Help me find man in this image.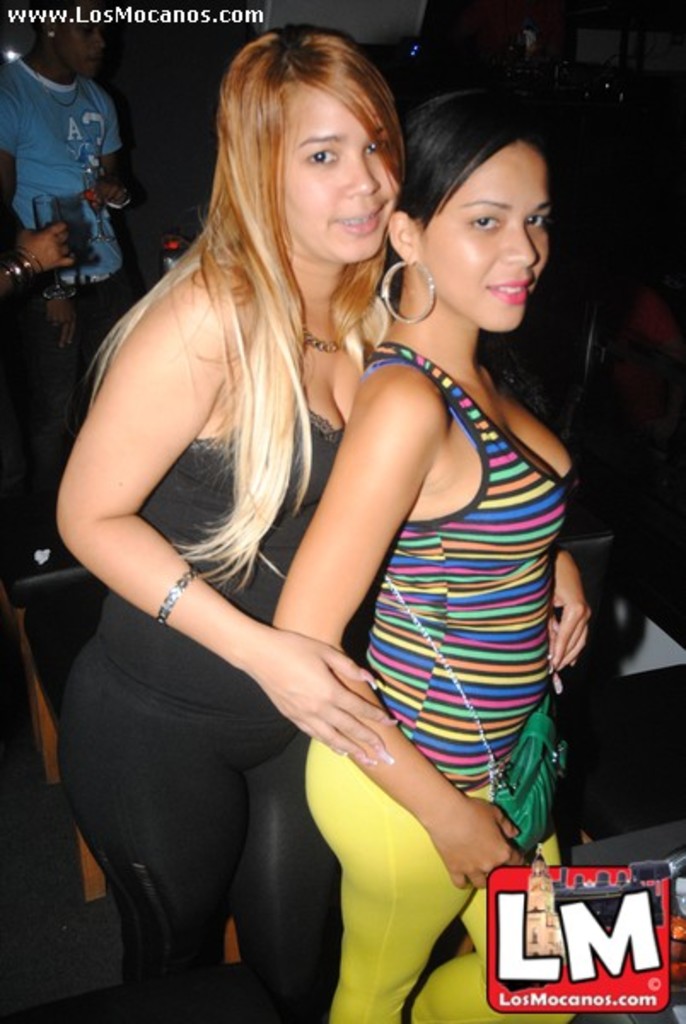
Found it: 0, 0, 133, 565.
